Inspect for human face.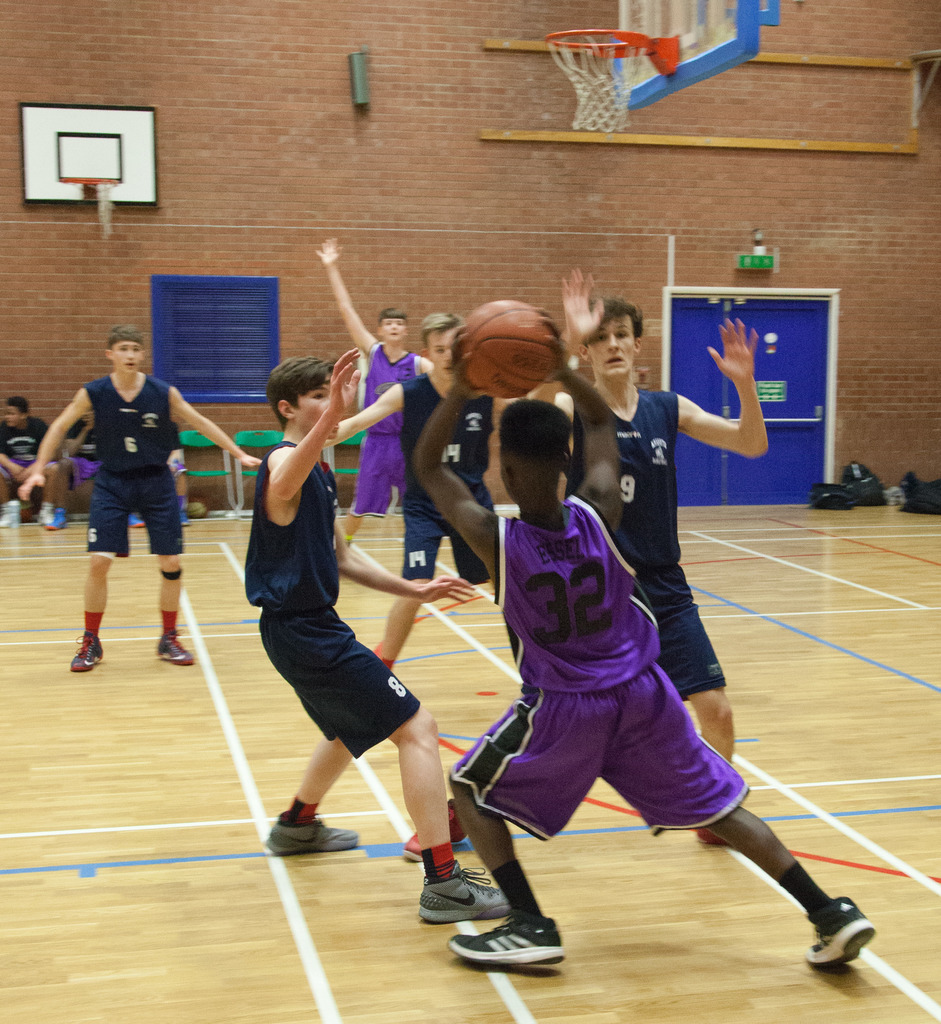
Inspection: box(111, 347, 139, 371).
